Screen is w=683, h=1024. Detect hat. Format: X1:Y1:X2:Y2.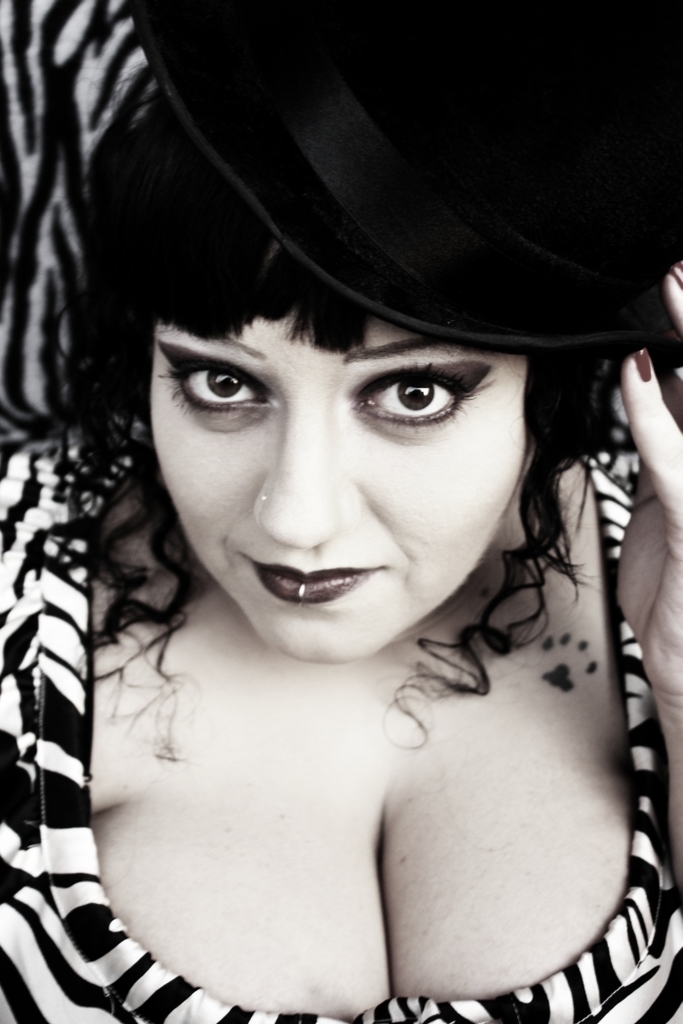
127:0:682:356.
